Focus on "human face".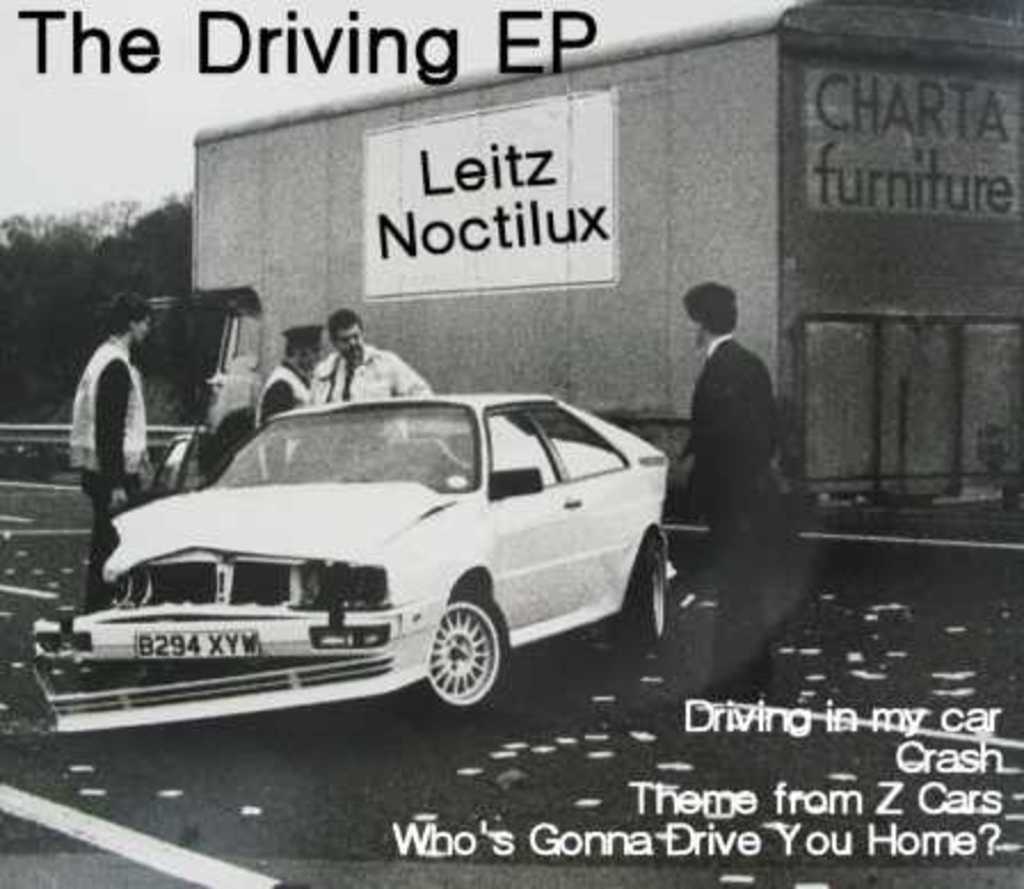
Focused at crop(137, 318, 151, 343).
